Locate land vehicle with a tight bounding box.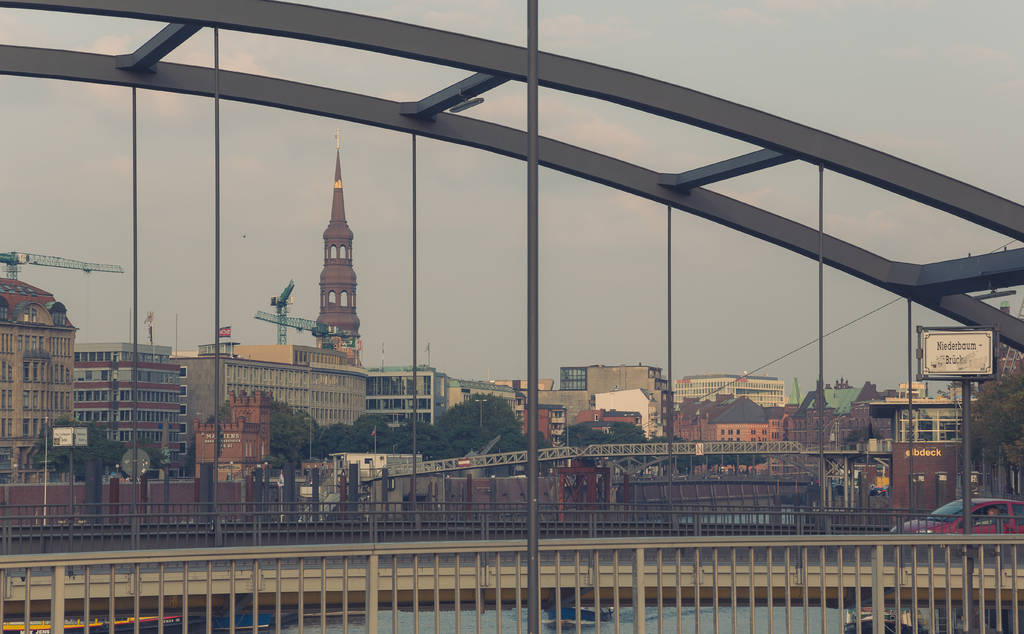
<bbox>893, 498, 1023, 533</bbox>.
